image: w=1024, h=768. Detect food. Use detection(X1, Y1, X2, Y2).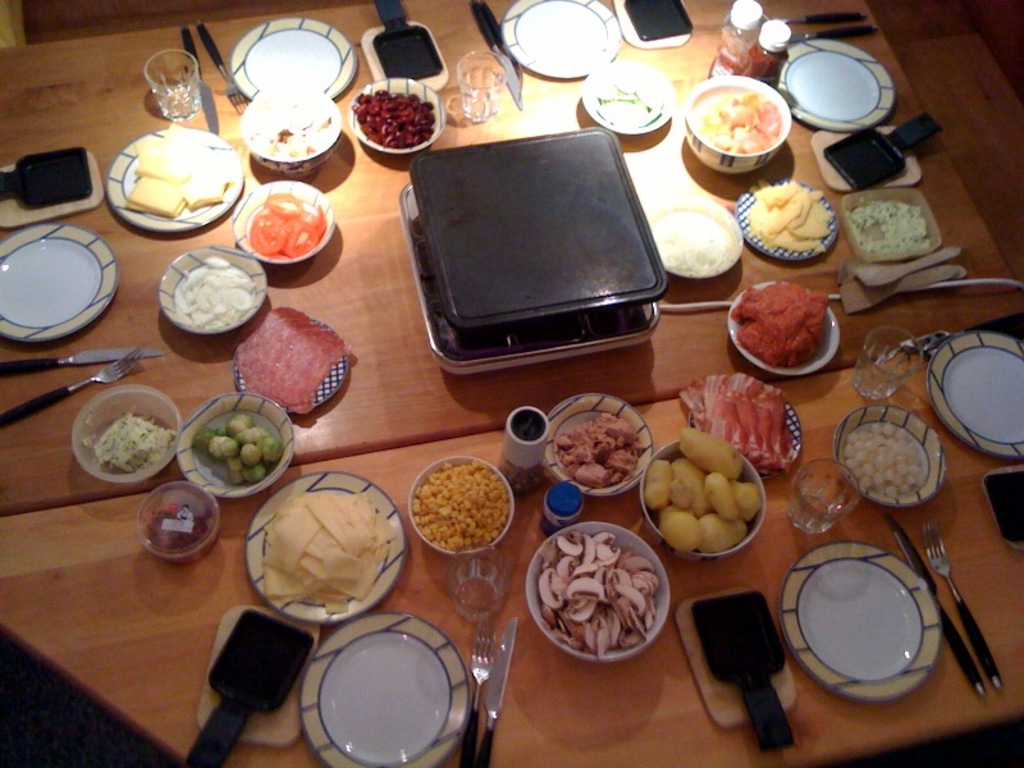
detection(175, 257, 255, 326).
